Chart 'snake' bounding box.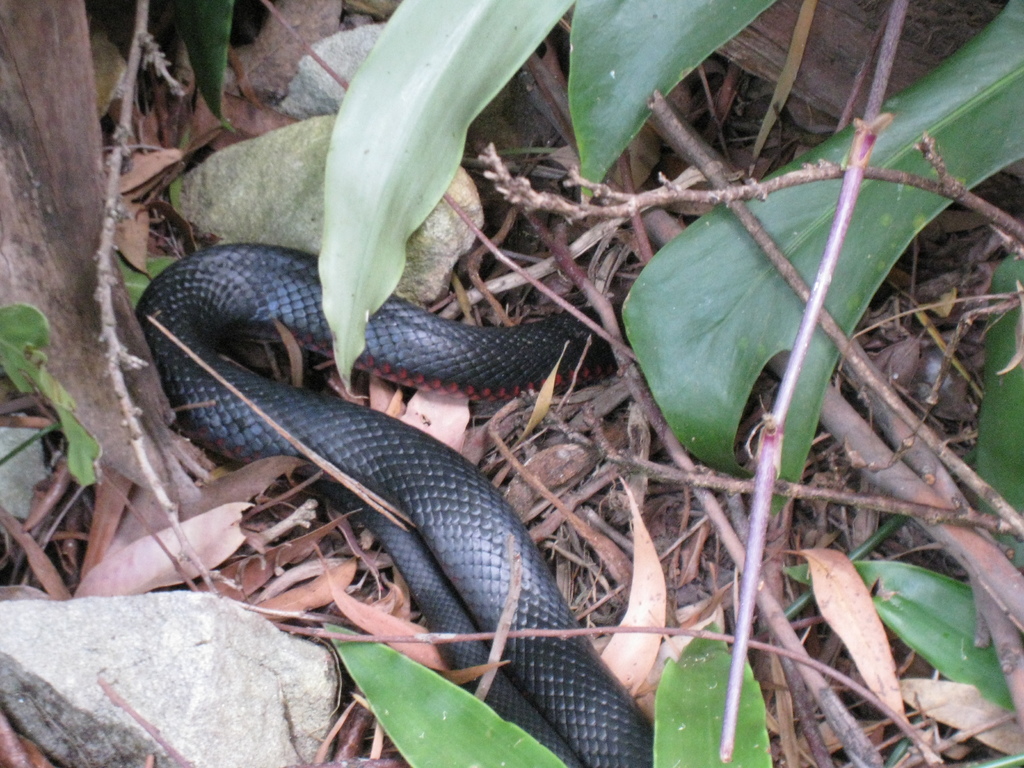
Charted: Rect(134, 243, 655, 767).
